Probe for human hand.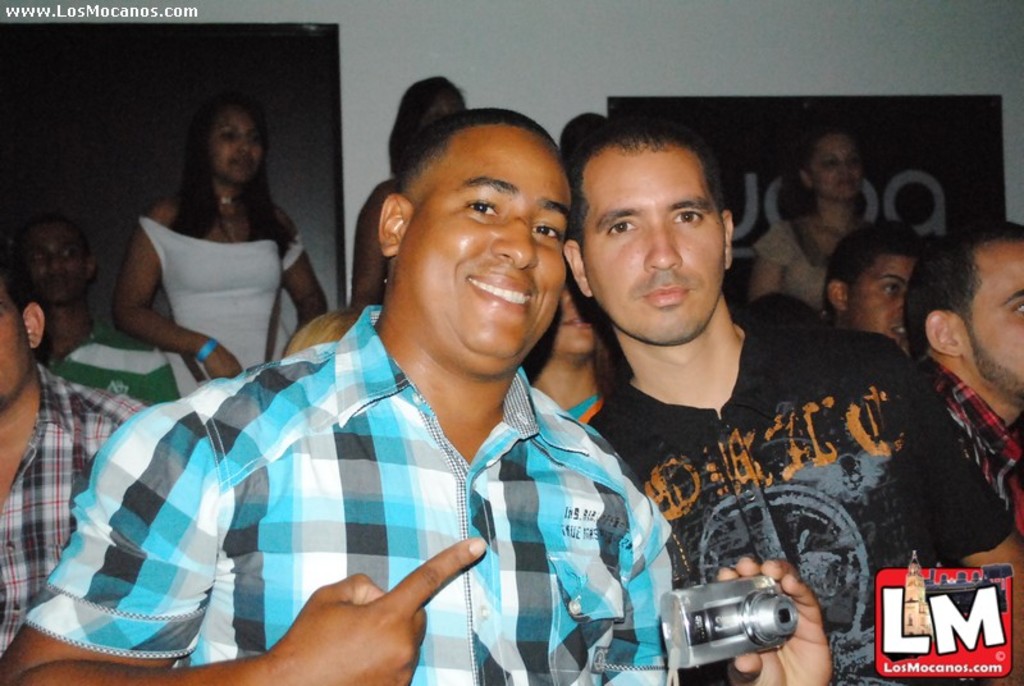
Probe result: 204, 348, 244, 380.
